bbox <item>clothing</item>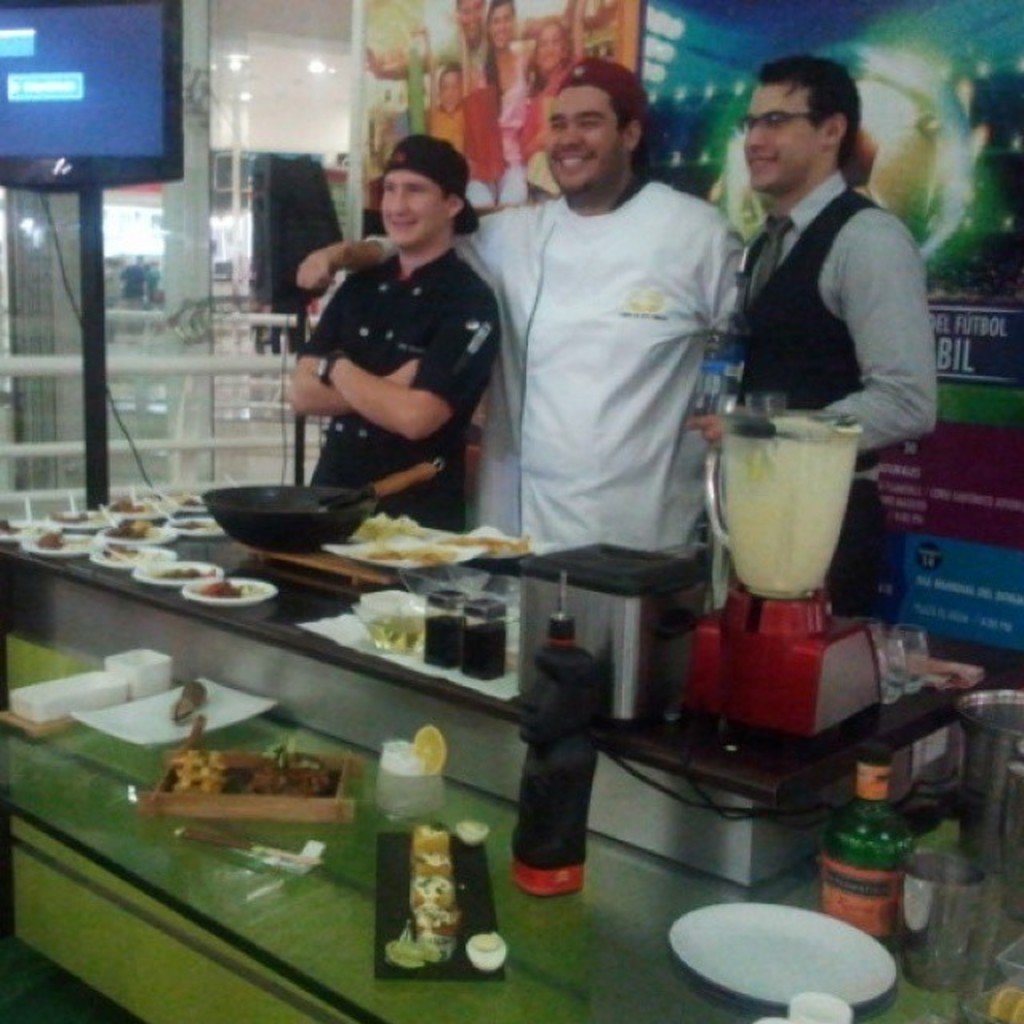
l=472, t=102, r=765, b=602
